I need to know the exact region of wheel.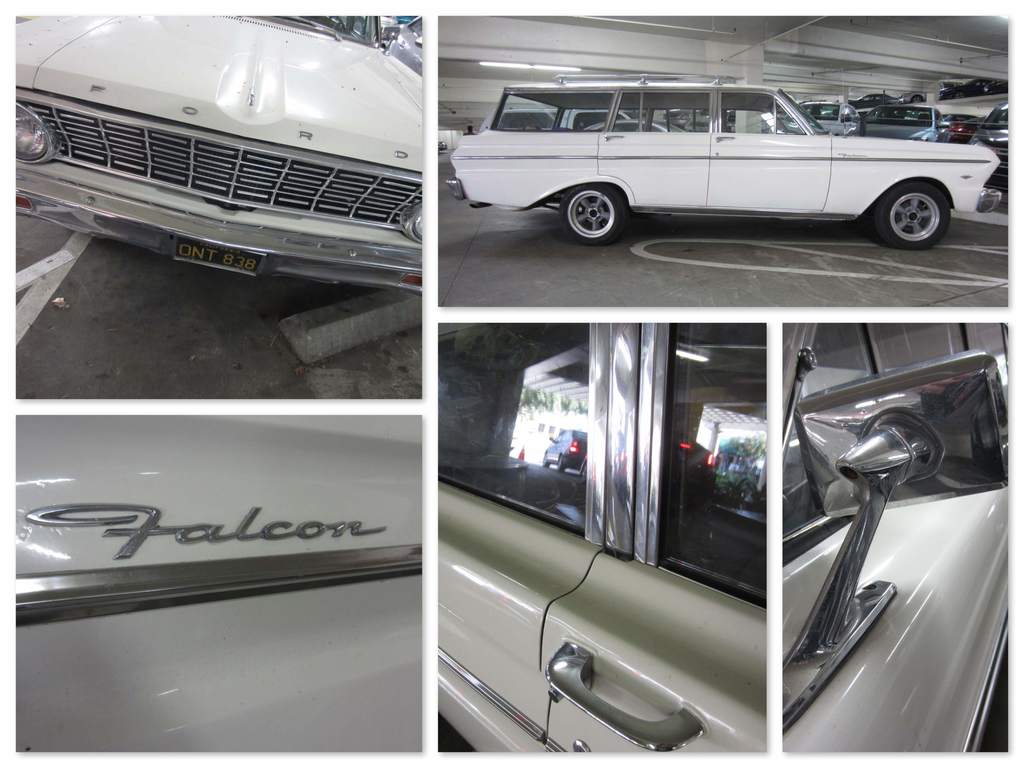
Region: 564:180:628:239.
